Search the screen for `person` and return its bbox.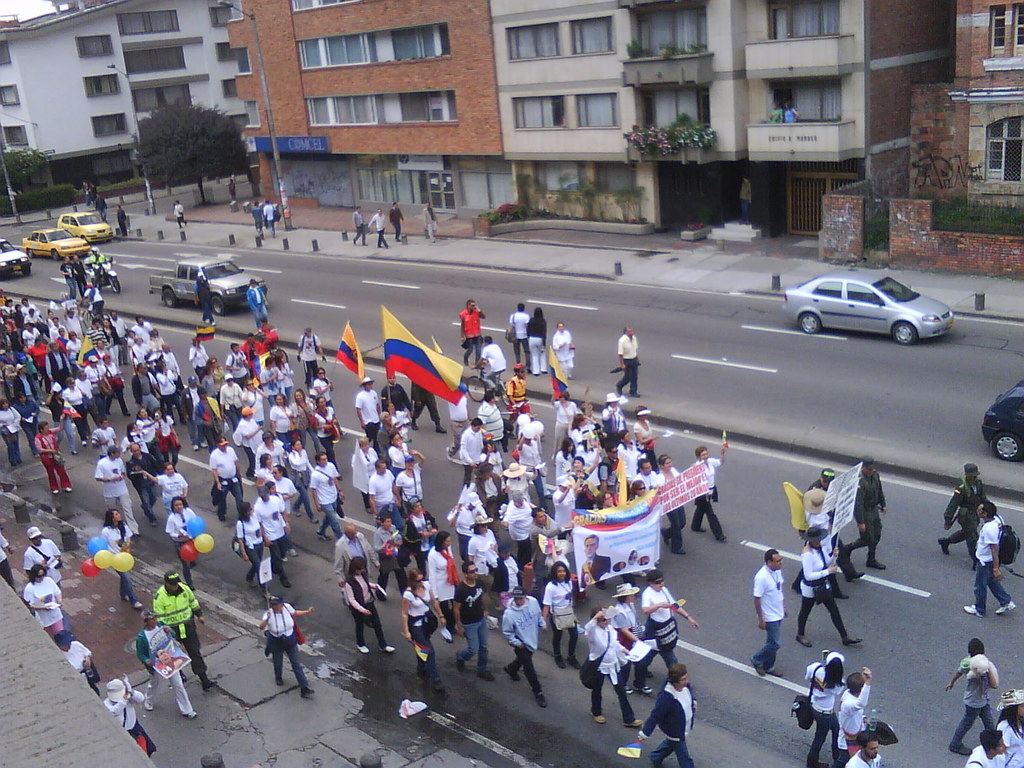
Found: 961, 728, 1011, 767.
